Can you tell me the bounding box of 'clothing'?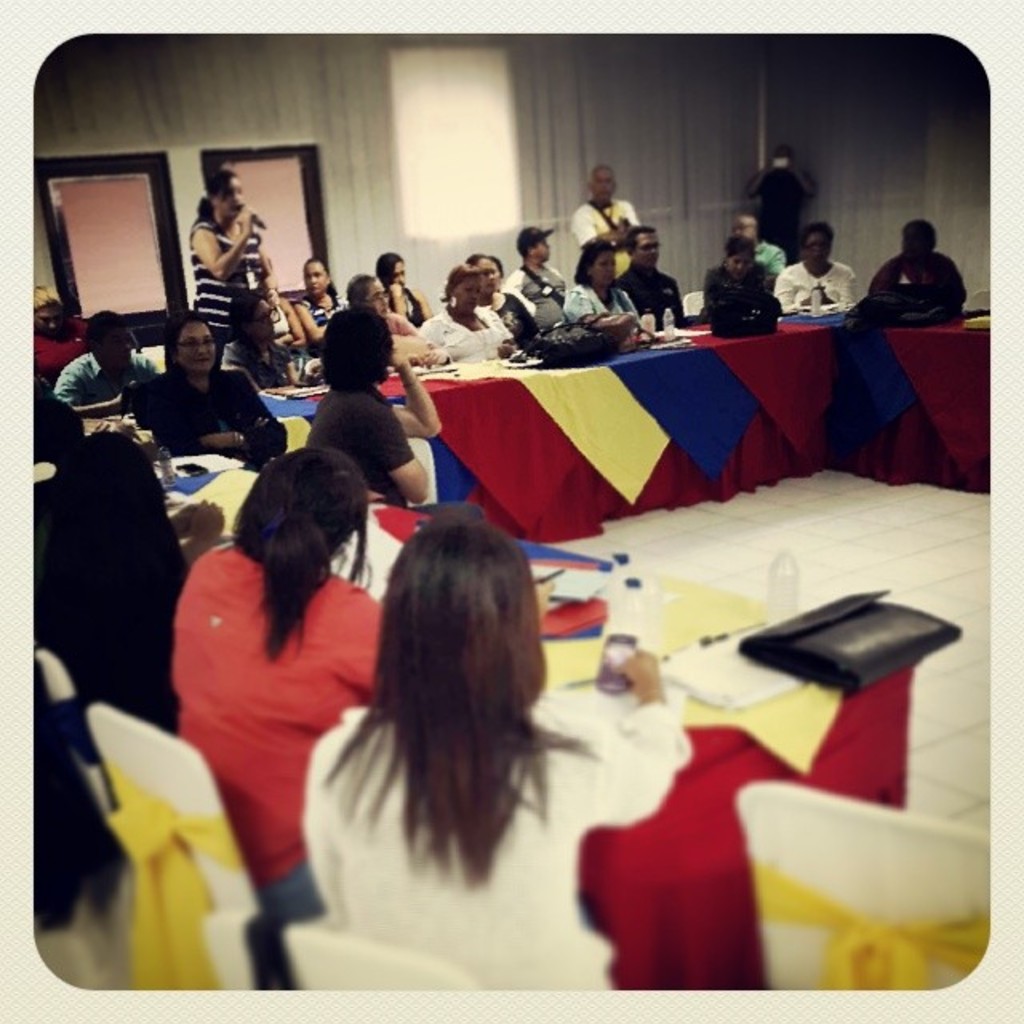
(296,704,699,1013).
